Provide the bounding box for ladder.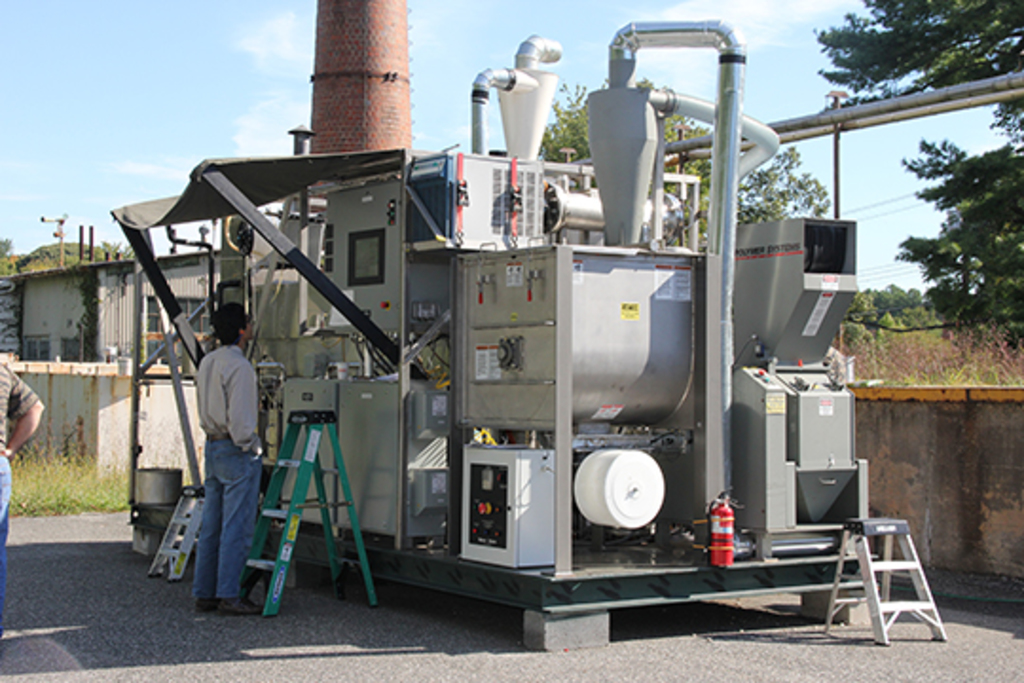
bbox=[247, 408, 379, 617].
